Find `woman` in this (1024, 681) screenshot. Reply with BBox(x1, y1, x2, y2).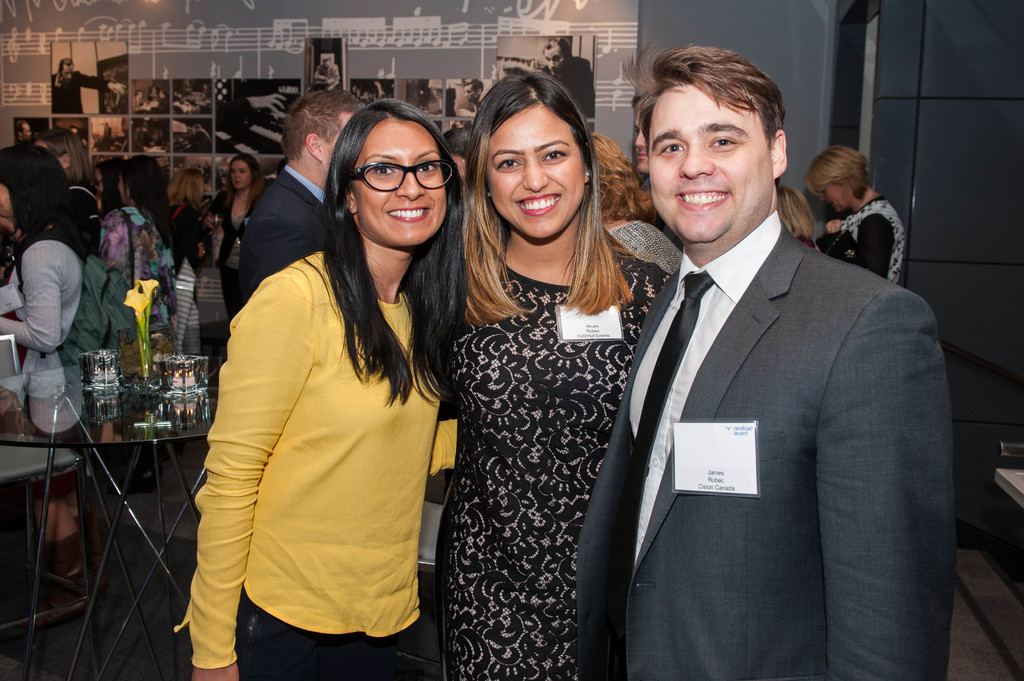
BBox(799, 144, 907, 291).
